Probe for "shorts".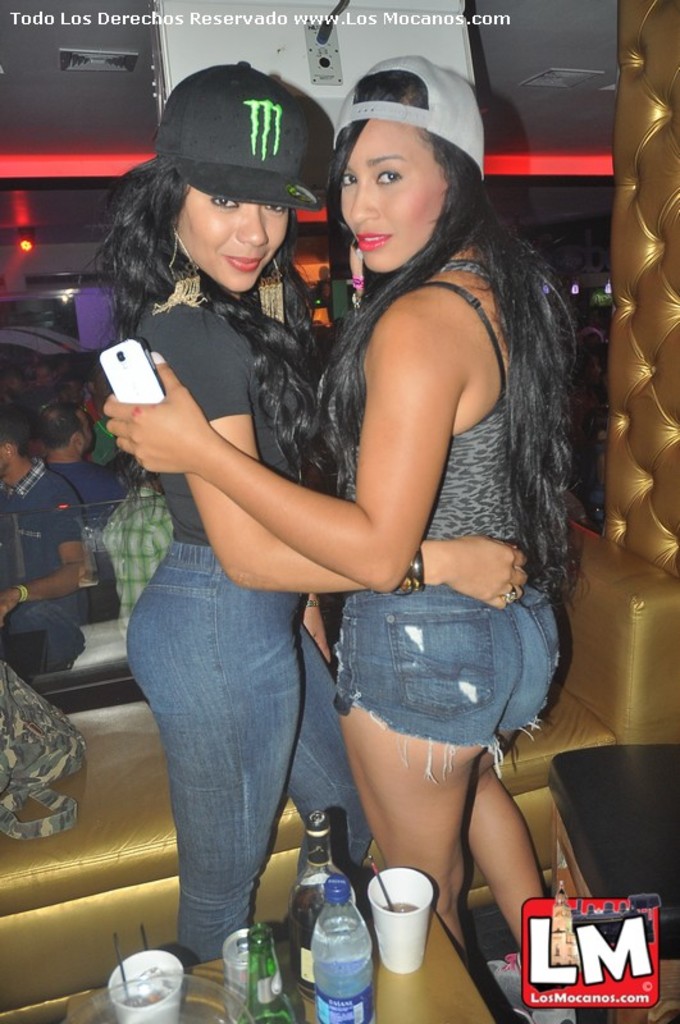
Probe result: x1=338 y1=599 x2=534 y2=768.
